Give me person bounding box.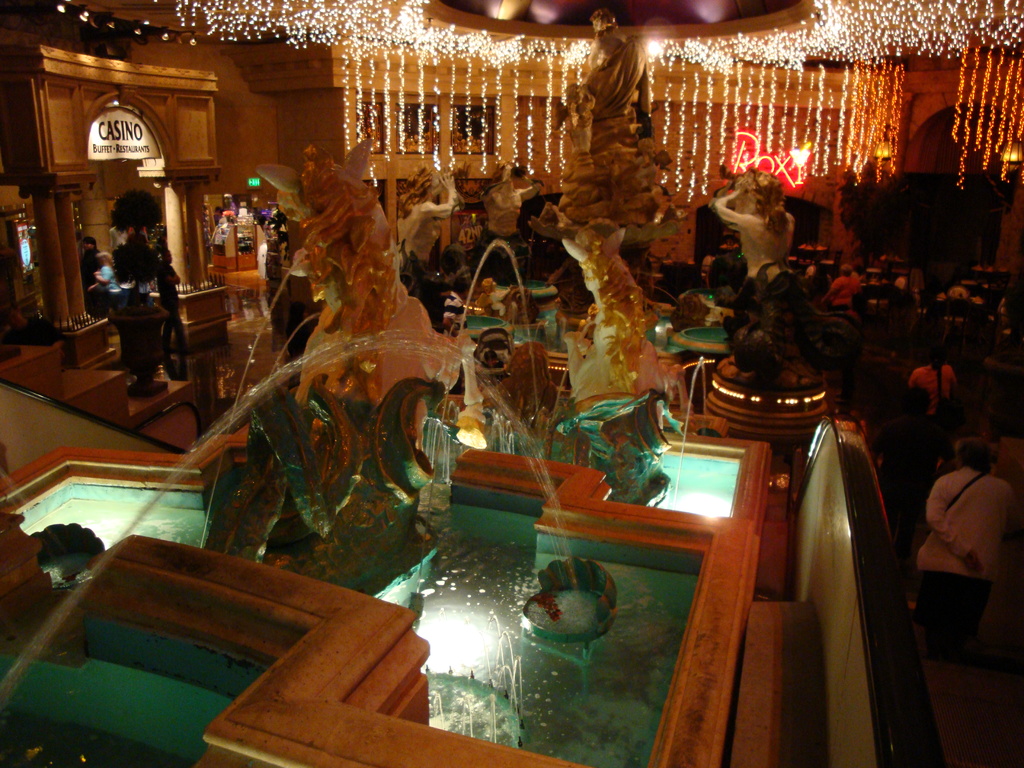
(711,164,797,282).
